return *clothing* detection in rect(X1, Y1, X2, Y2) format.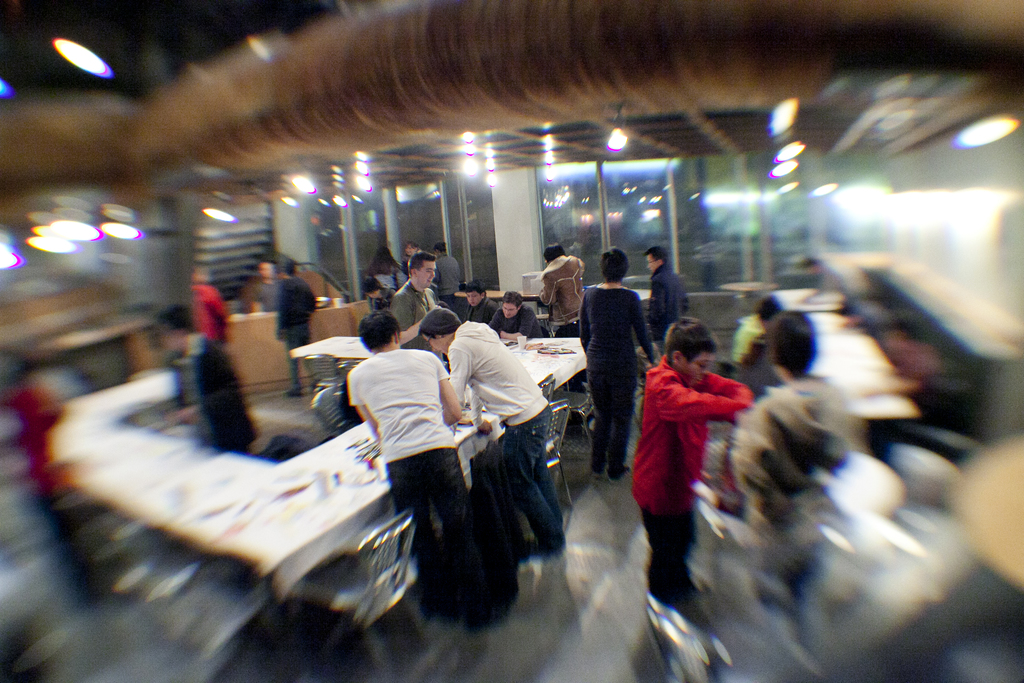
rect(735, 332, 782, 402).
